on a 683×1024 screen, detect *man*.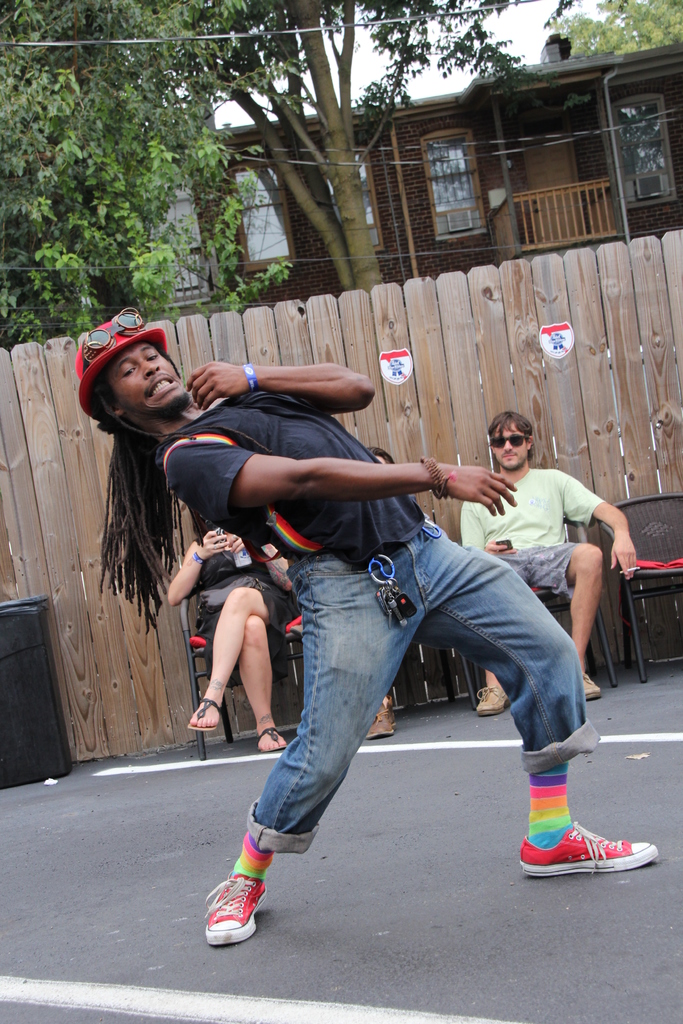
[x1=459, y1=412, x2=636, y2=711].
